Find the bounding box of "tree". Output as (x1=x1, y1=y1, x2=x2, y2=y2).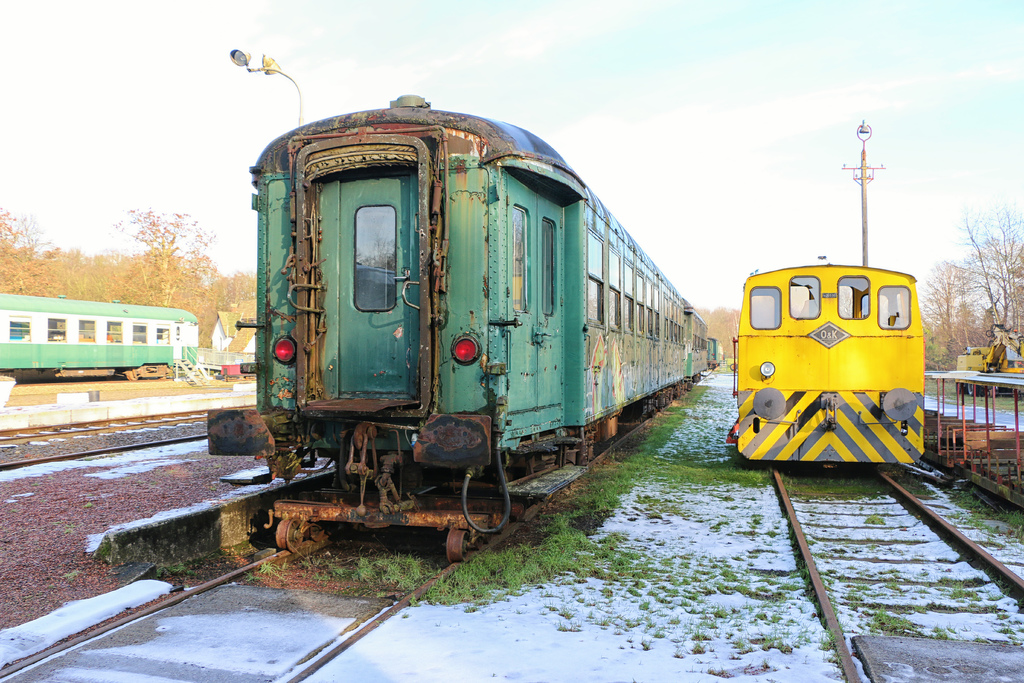
(x1=924, y1=190, x2=1017, y2=372).
